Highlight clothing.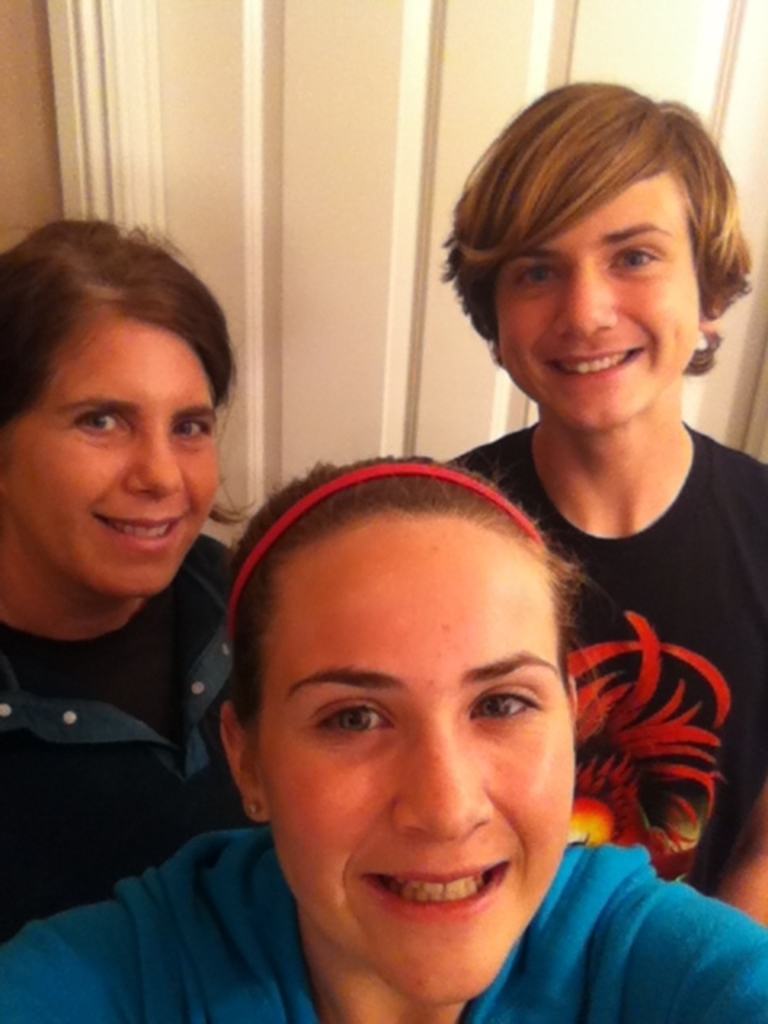
Highlighted region: bbox=(504, 355, 763, 1010).
